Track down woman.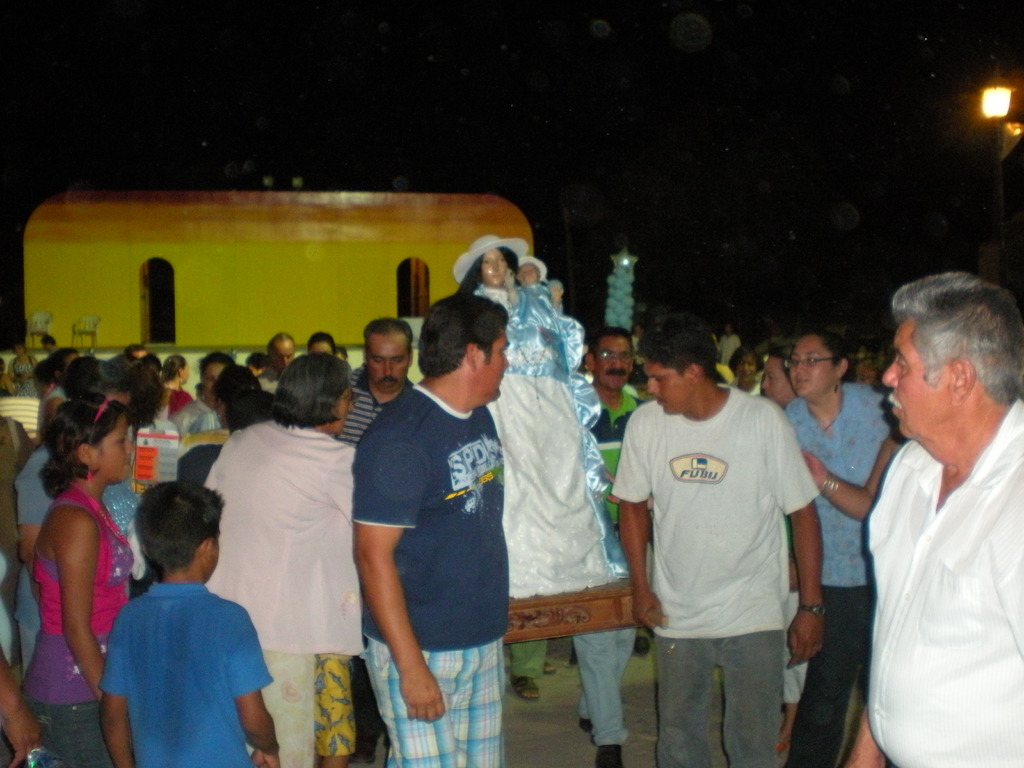
Tracked to (x1=783, y1=332, x2=895, y2=767).
